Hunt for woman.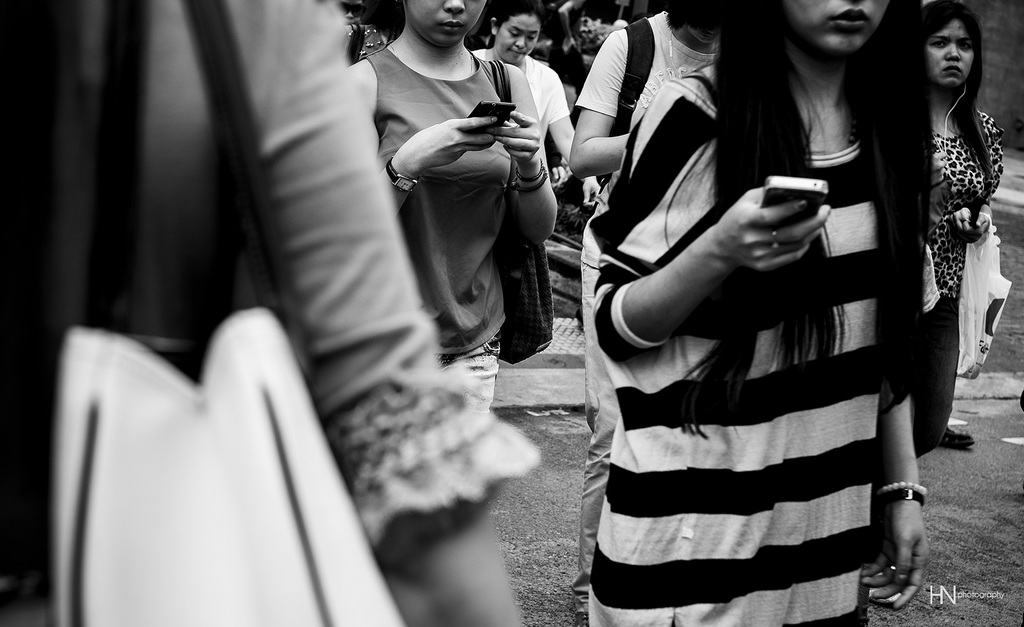
Hunted down at [905, 1, 1004, 465].
